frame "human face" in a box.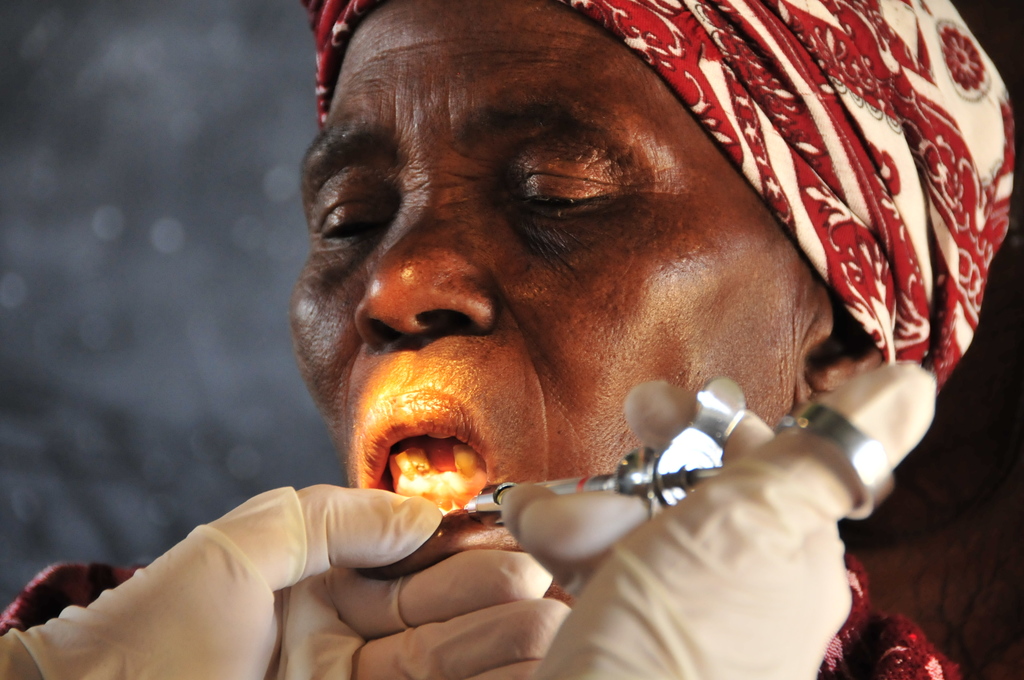
<box>289,0,822,607</box>.
